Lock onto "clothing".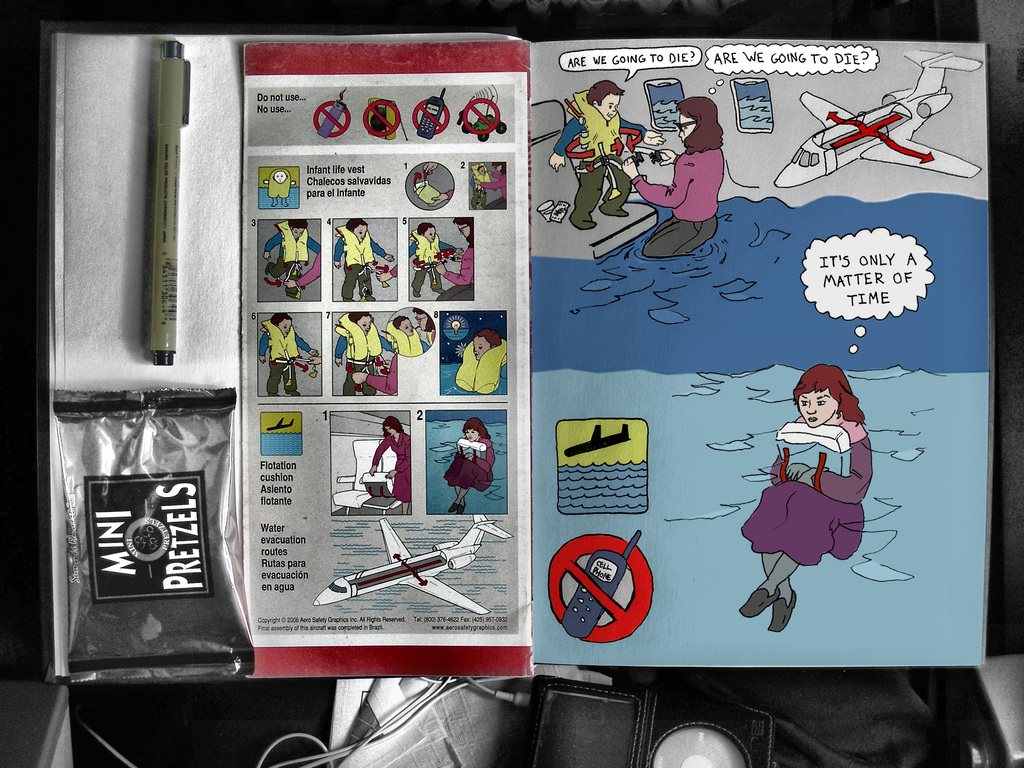
Locked: 440,436,496,488.
